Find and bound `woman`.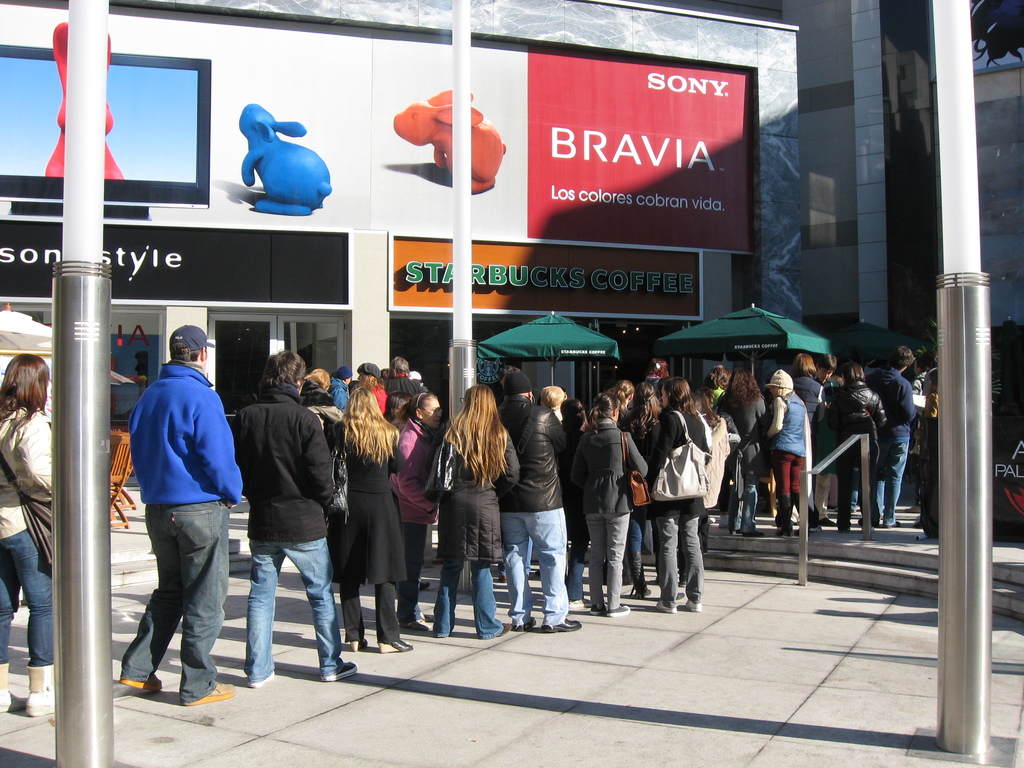
Bound: <box>415,382,516,654</box>.
